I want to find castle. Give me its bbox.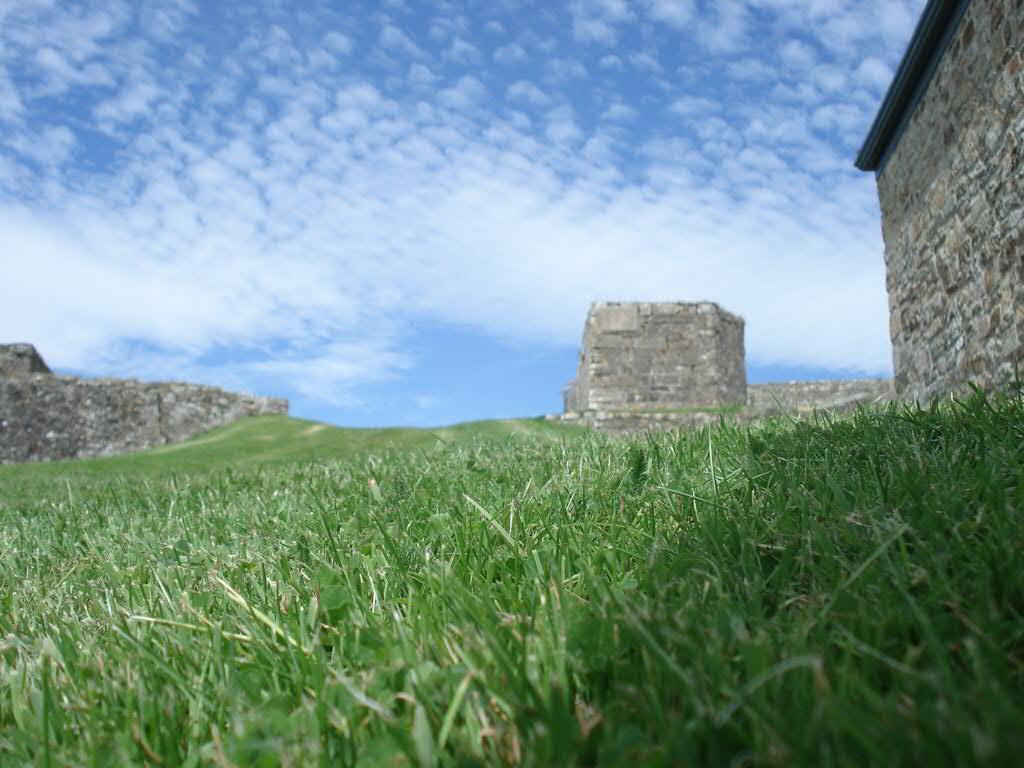
(849,0,1023,417).
